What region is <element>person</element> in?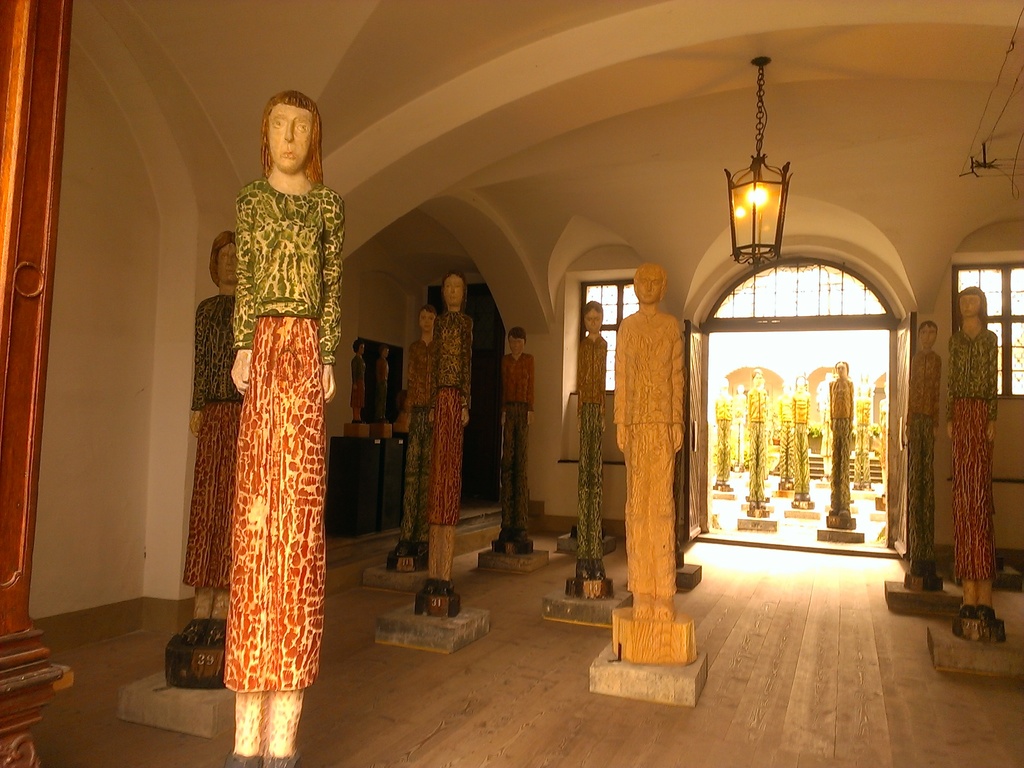
bbox=(354, 339, 363, 420).
